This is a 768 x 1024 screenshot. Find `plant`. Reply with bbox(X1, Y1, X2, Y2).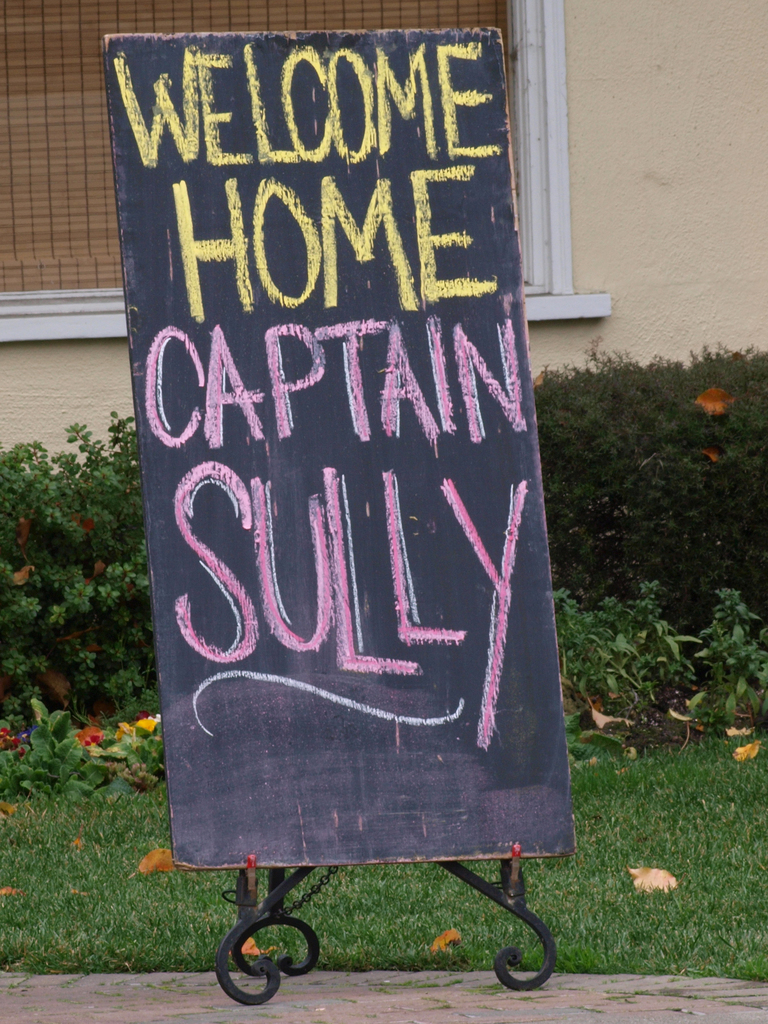
bbox(88, 987, 121, 998).
